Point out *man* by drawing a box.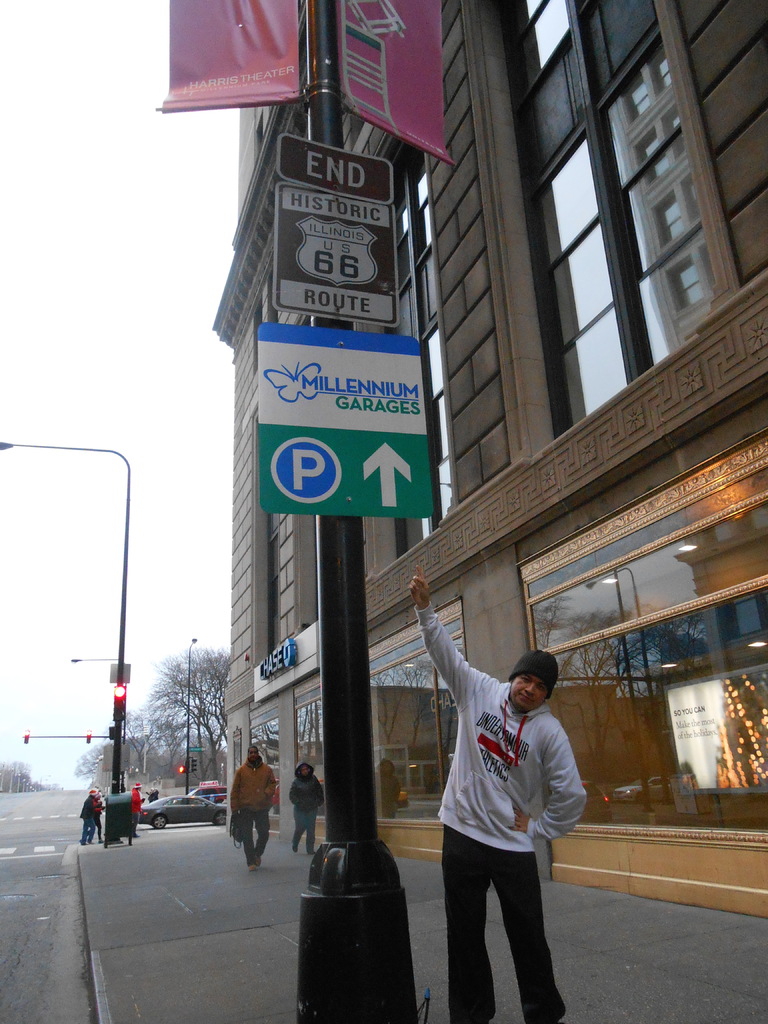
box(232, 751, 286, 884).
